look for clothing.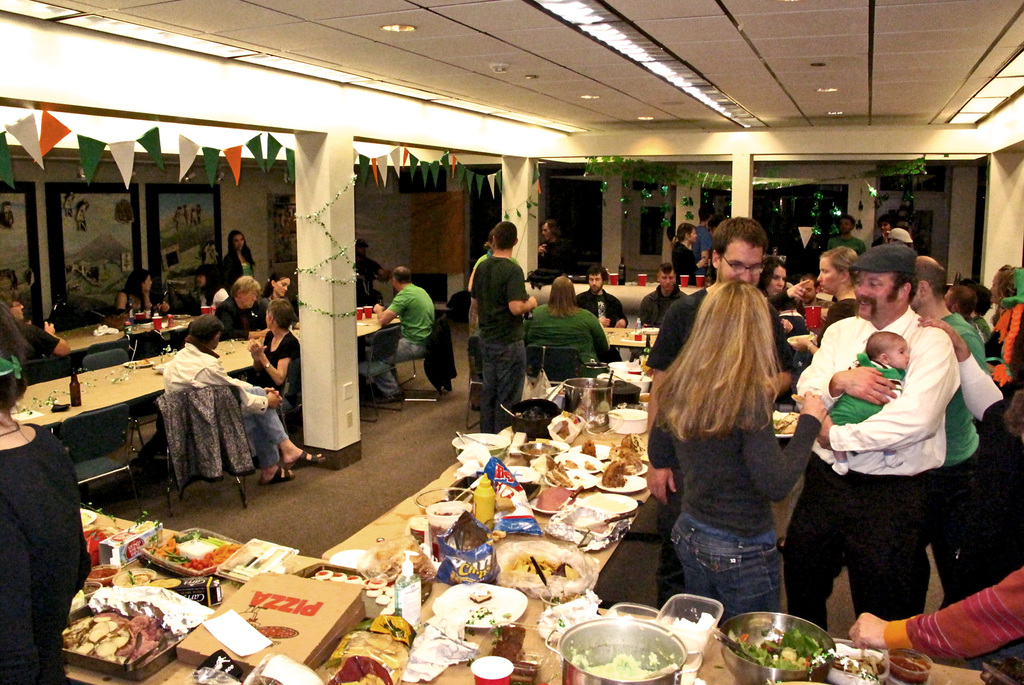
Found: <region>796, 306, 981, 636</region>.
